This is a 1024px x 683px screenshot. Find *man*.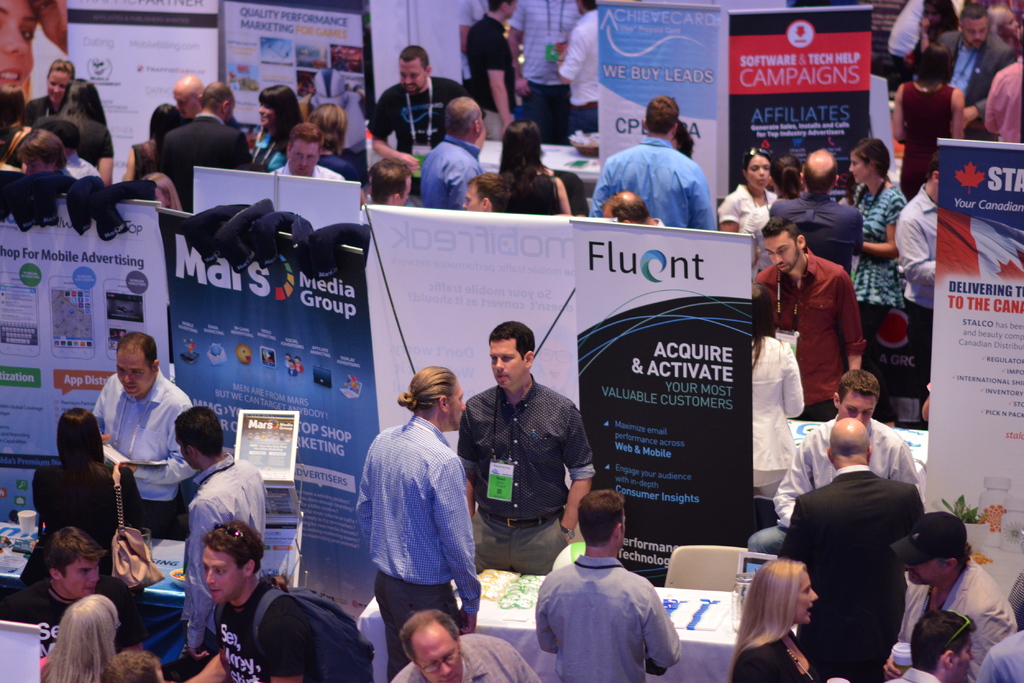
Bounding box: crop(92, 332, 200, 542).
